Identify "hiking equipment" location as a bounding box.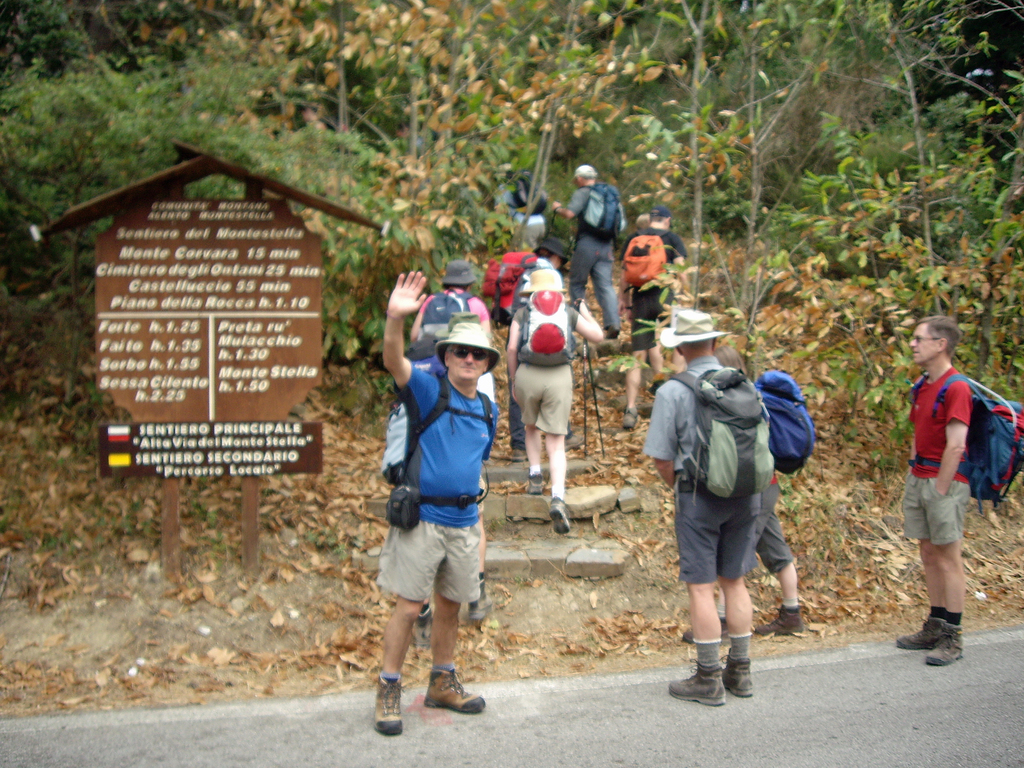
bbox(578, 186, 626, 234).
